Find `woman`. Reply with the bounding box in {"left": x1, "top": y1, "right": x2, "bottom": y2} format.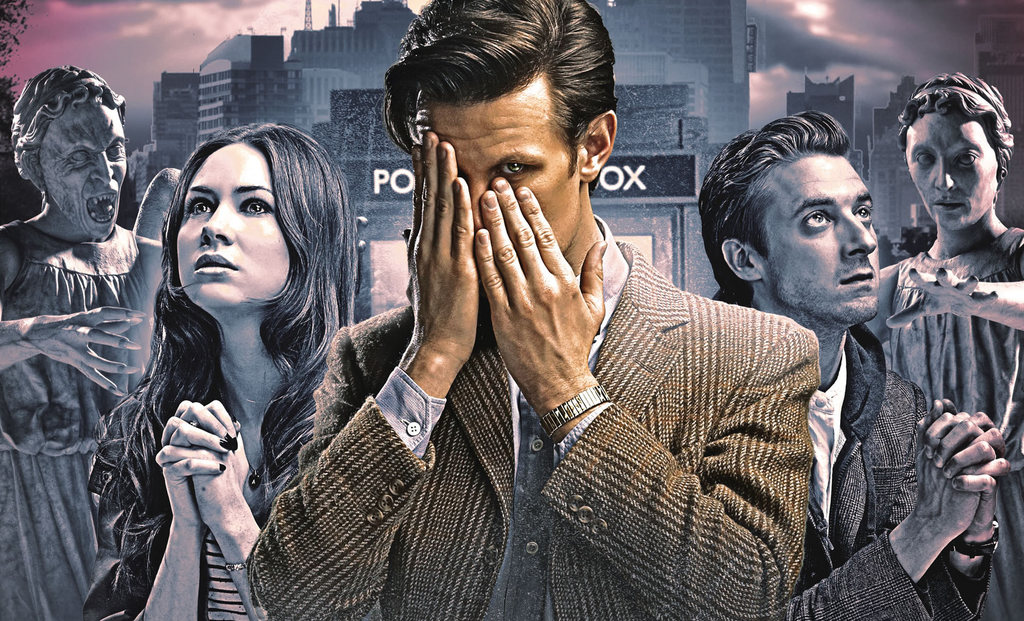
{"left": 90, "top": 105, "right": 363, "bottom": 594}.
